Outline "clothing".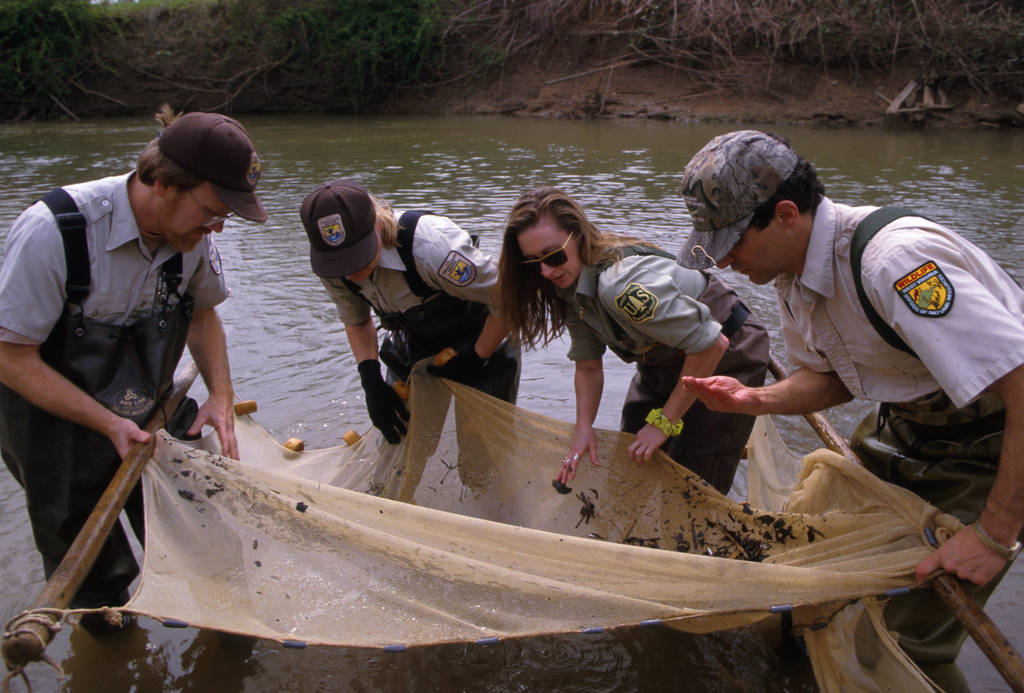
Outline: 763 196 1023 692.
